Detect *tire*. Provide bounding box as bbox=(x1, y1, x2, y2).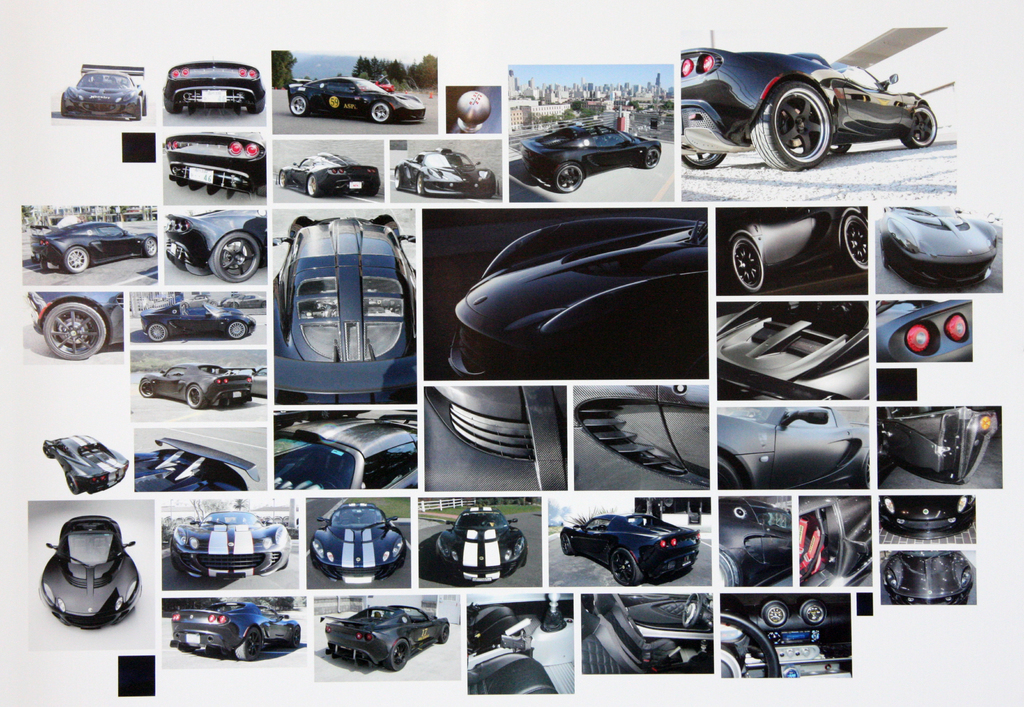
bbox=(640, 143, 660, 172).
